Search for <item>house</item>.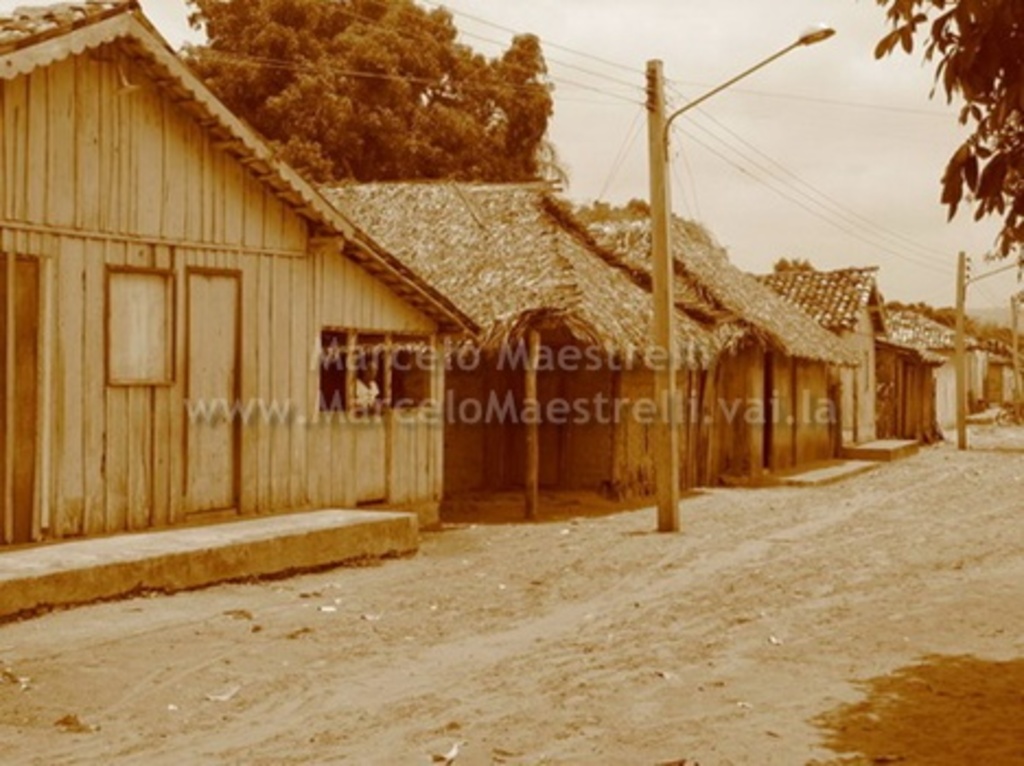
Found at region(0, 0, 479, 532).
